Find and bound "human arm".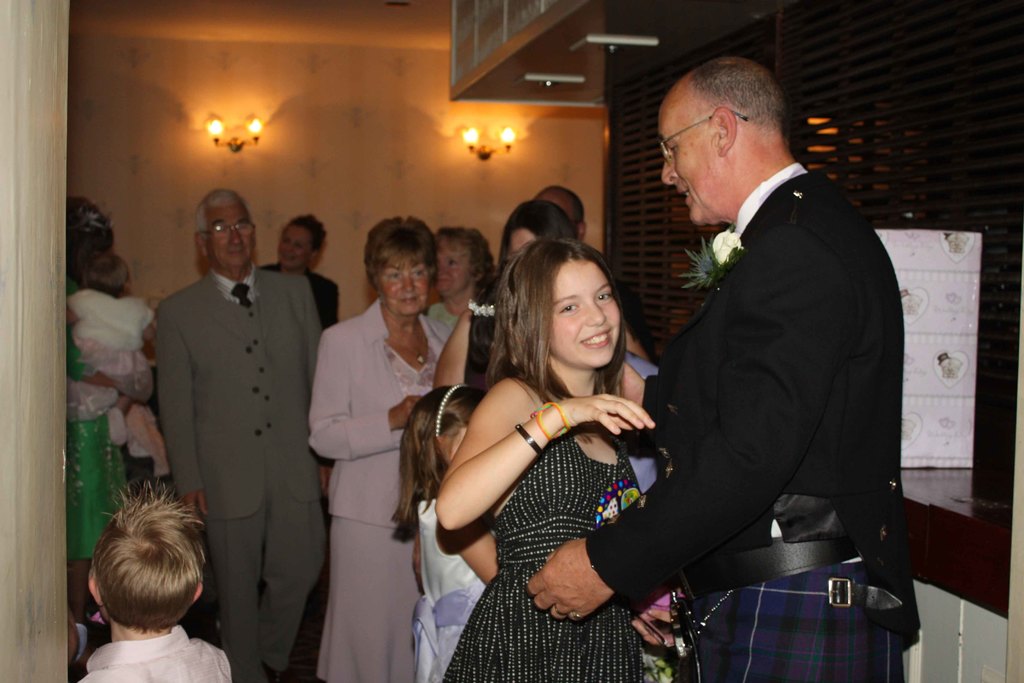
Bound: detection(612, 364, 692, 450).
